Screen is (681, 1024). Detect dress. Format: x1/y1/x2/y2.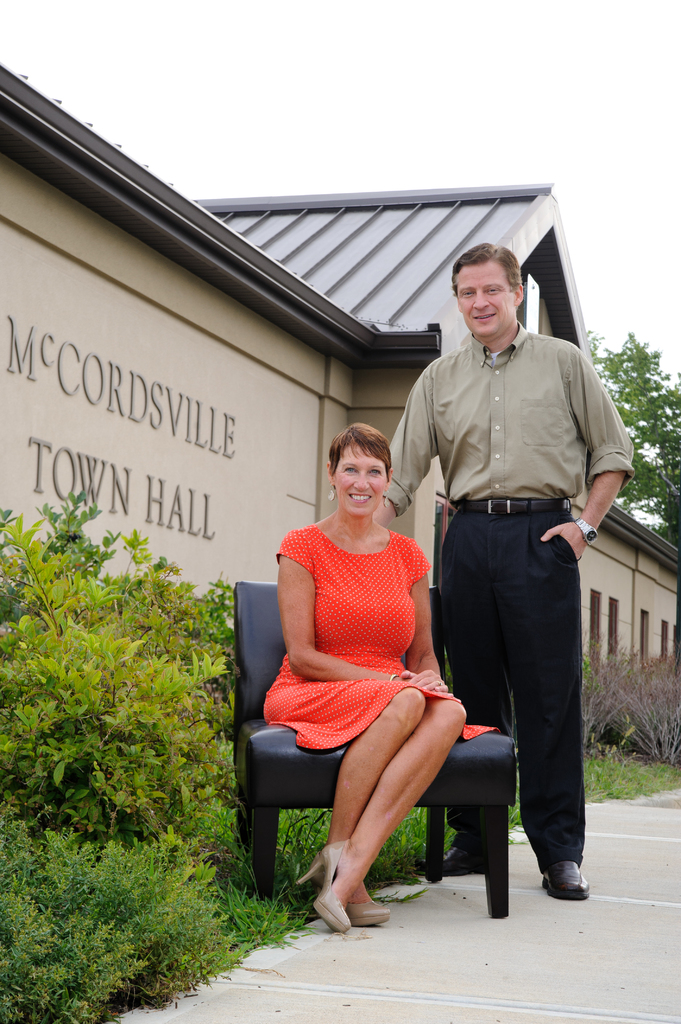
271/526/514/760.
